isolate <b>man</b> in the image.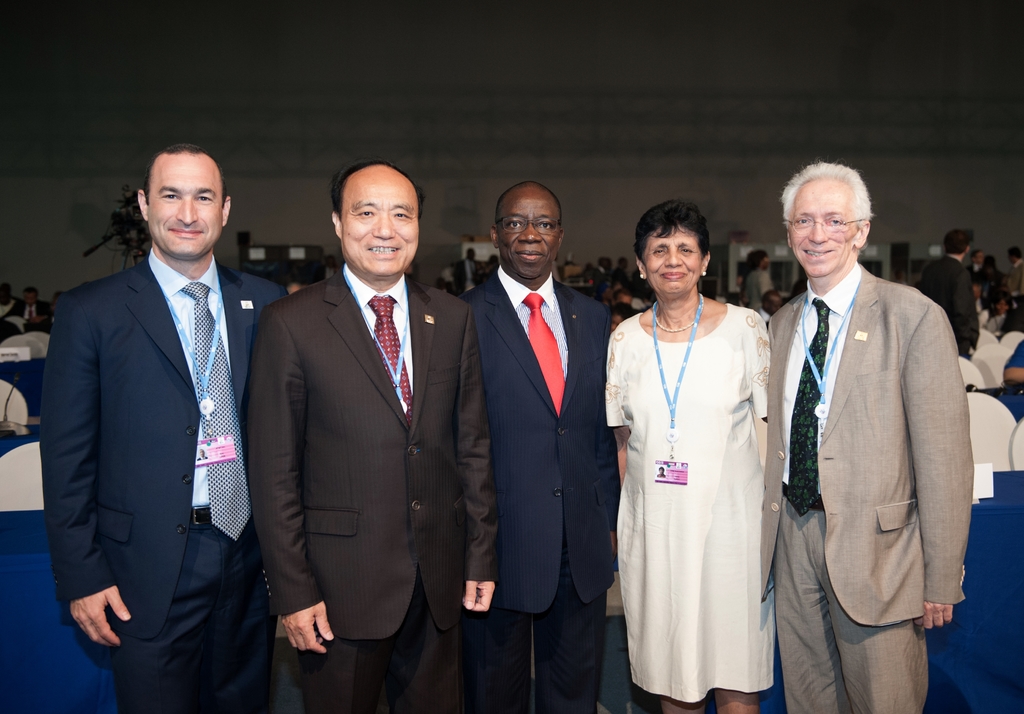
Isolated region: 1, 287, 50, 337.
